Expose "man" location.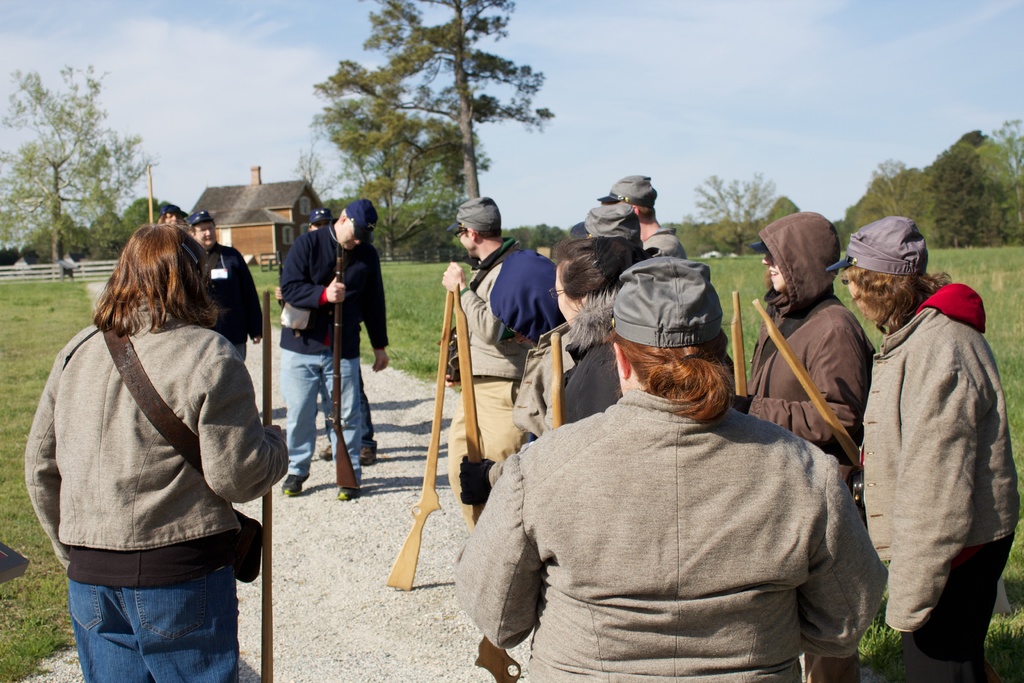
Exposed at (left=152, top=202, right=189, bottom=226).
